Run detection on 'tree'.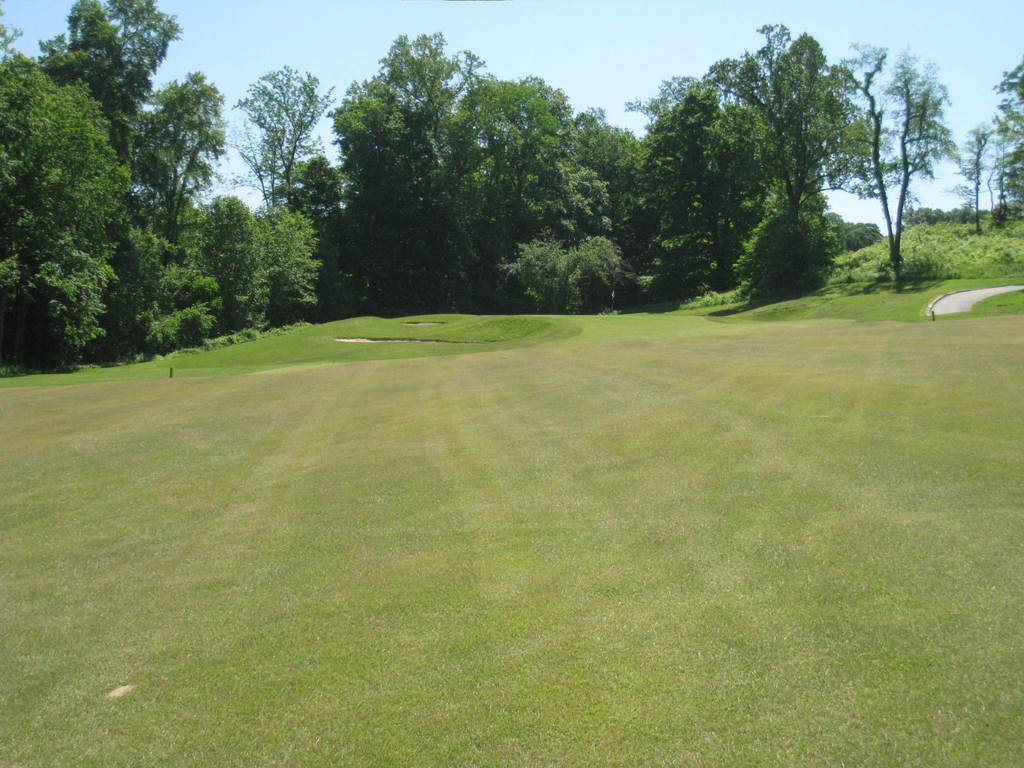
Result: pyautogui.locateOnScreen(737, 212, 841, 292).
